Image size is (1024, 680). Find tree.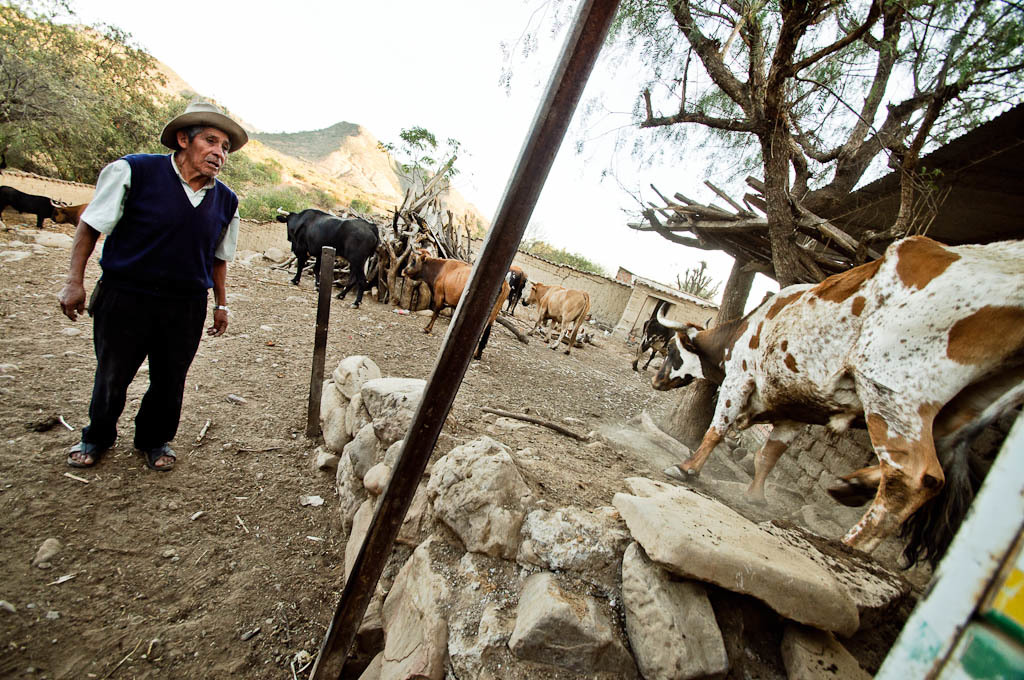
bbox=(0, 0, 287, 183).
